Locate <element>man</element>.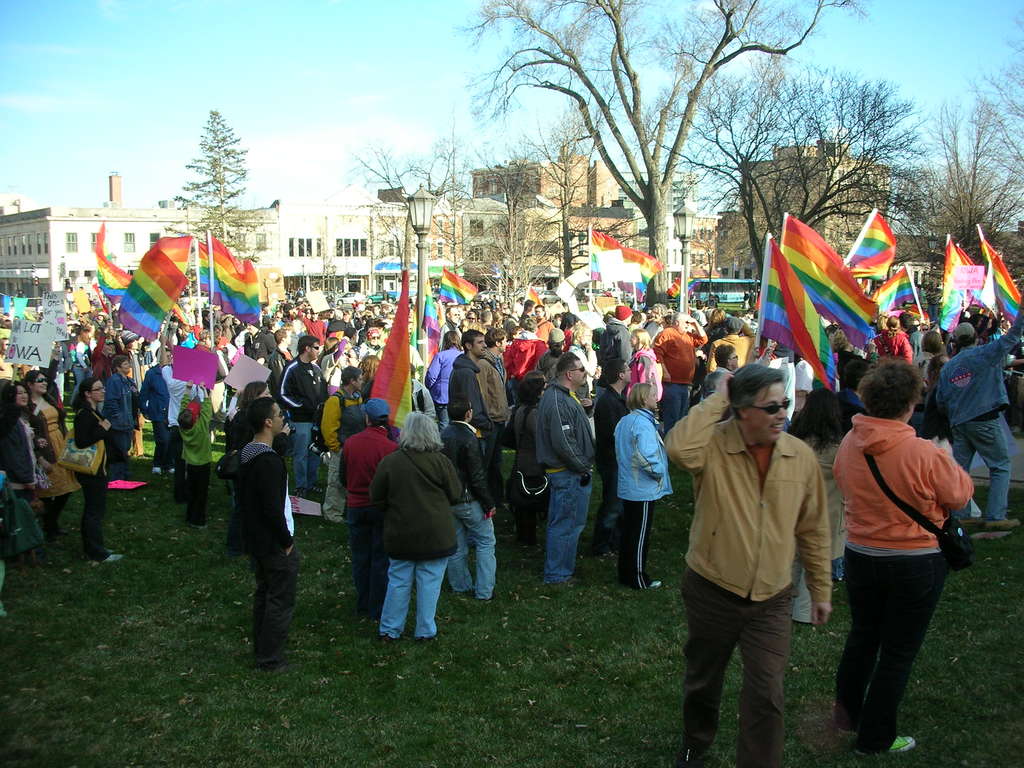
Bounding box: region(276, 337, 319, 495).
